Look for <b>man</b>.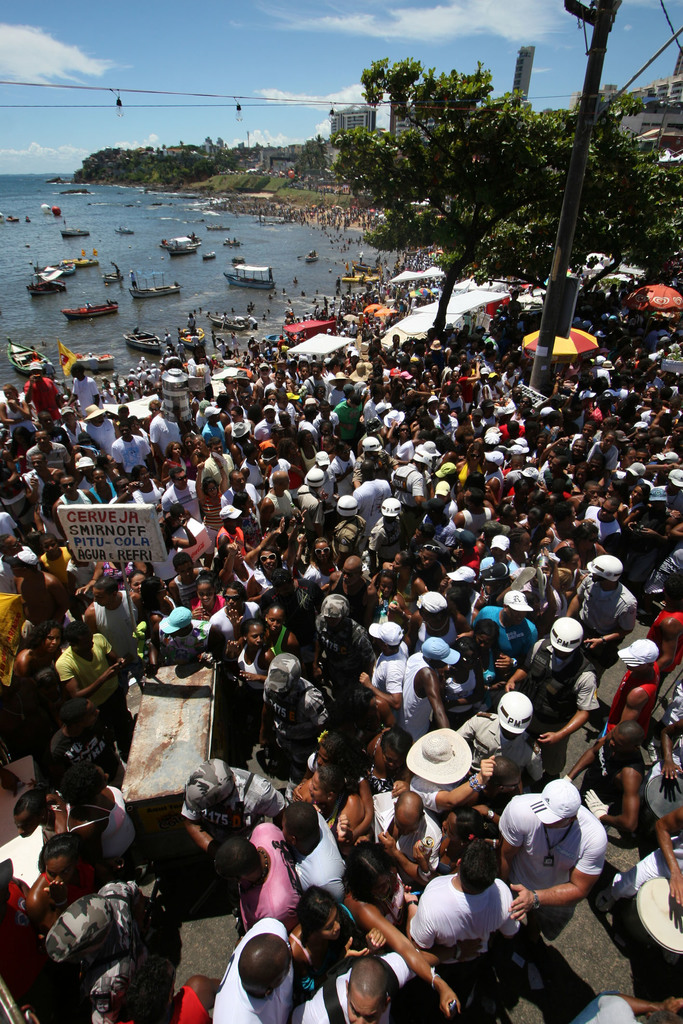
Found: bbox=[0, 544, 80, 651].
